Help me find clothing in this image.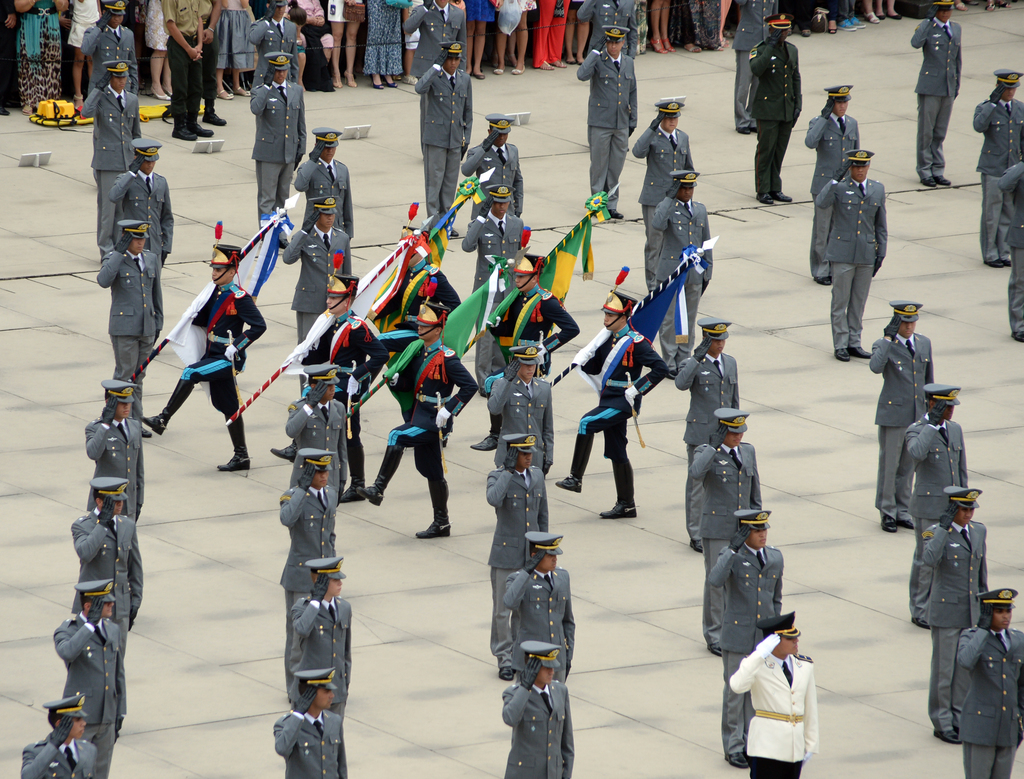
Found it: <region>956, 617, 1022, 778</region>.
